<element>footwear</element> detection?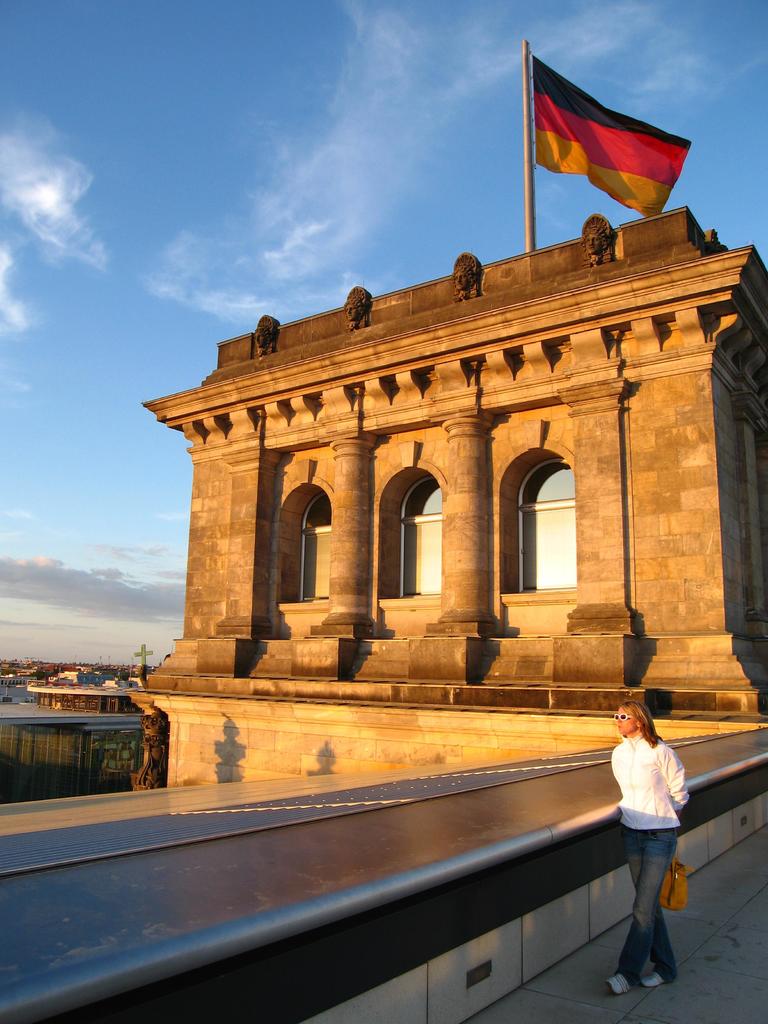
box=[634, 968, 668, 989]
